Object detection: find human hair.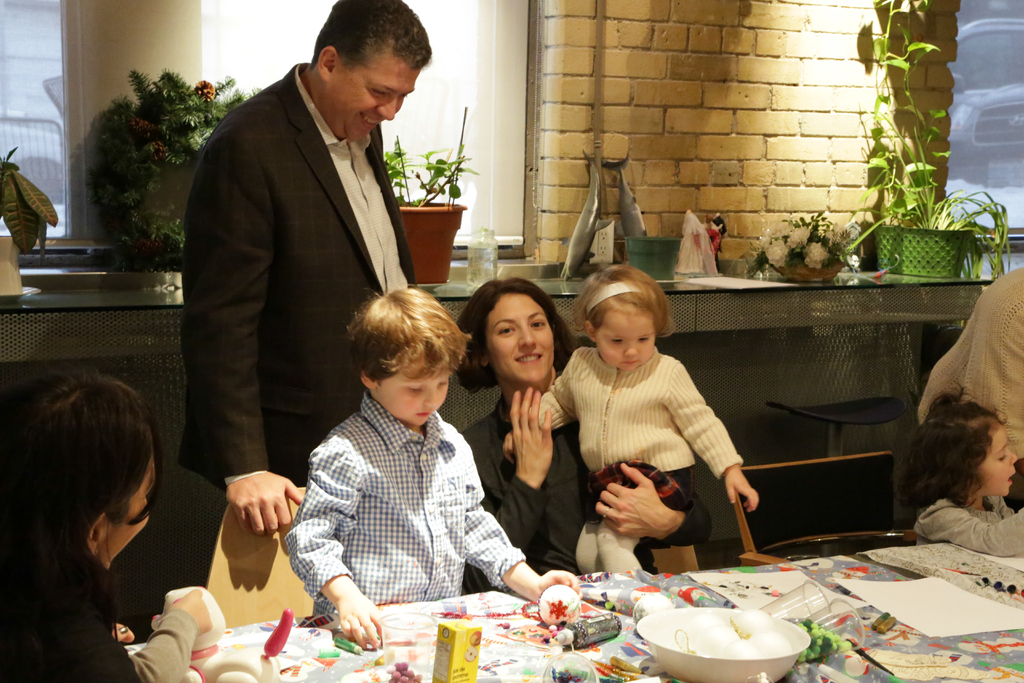
box=[459, 278, 580, 391].
